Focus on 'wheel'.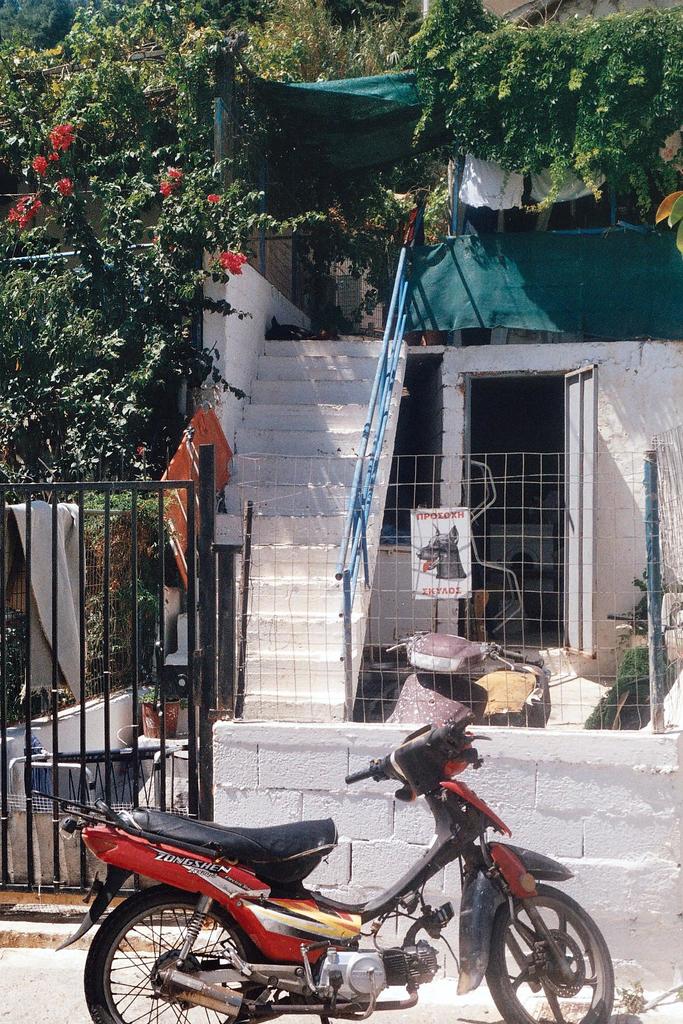
Focused at bbox(482, 885, 614, 1023).
